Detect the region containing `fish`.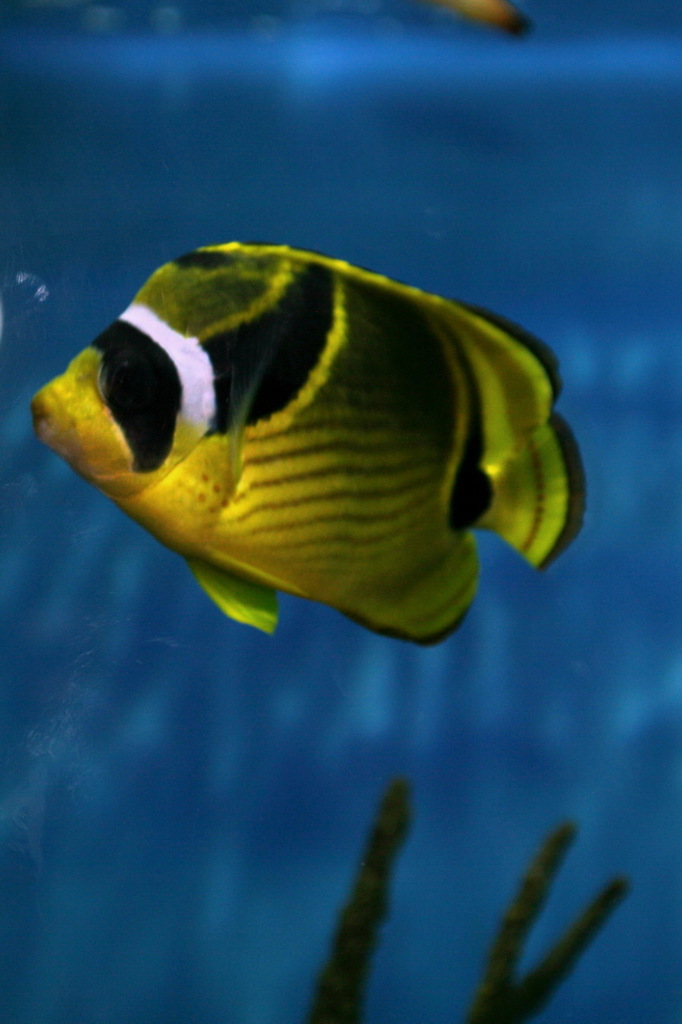
l=6, t=217, r=588, b=682.
